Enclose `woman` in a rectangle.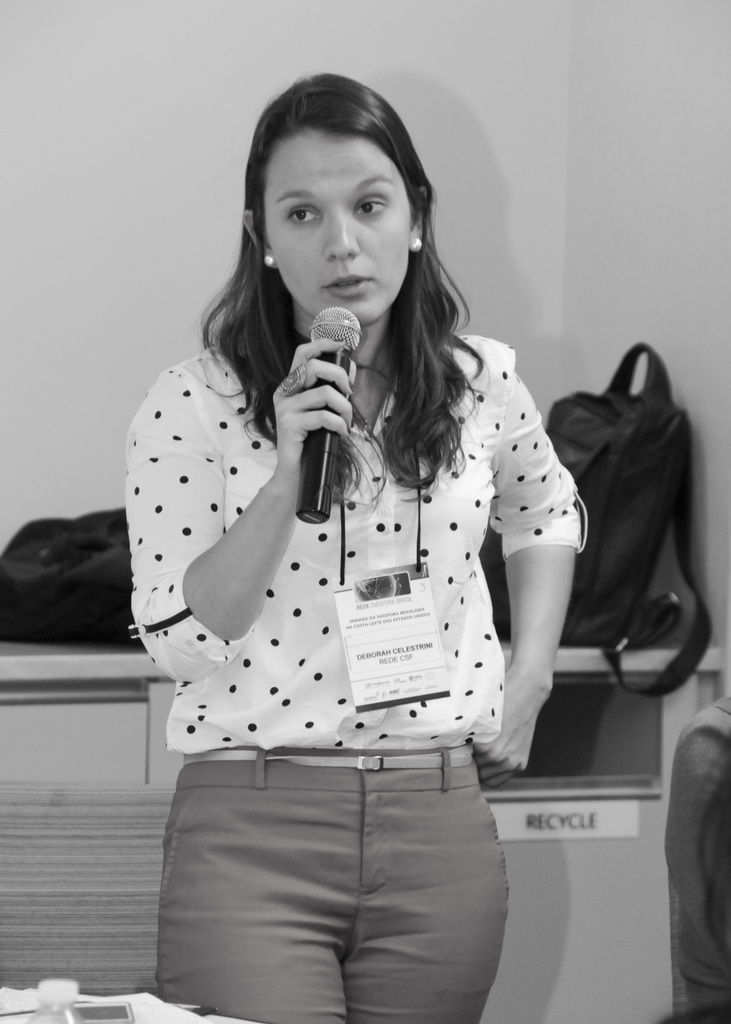
88,82,613,881.
